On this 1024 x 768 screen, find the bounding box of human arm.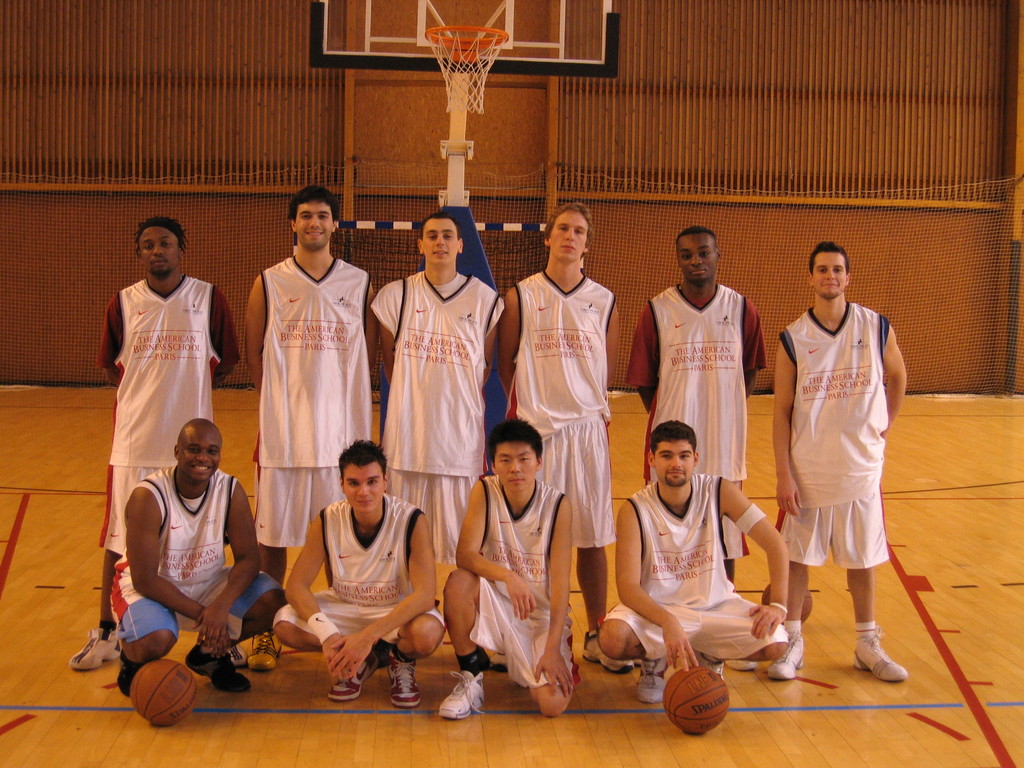
Bounding box: pyautogui.locateOnScreen(877, 316, 911, 442).
